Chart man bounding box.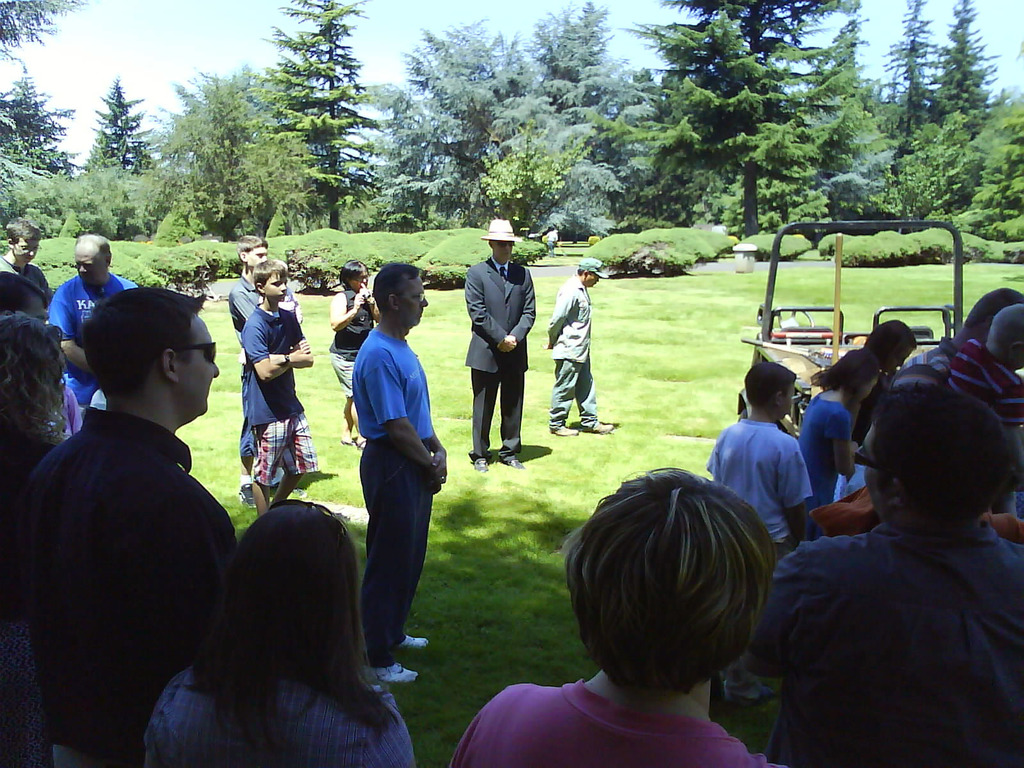
Charted: box=[23, 264, 264, 748].
